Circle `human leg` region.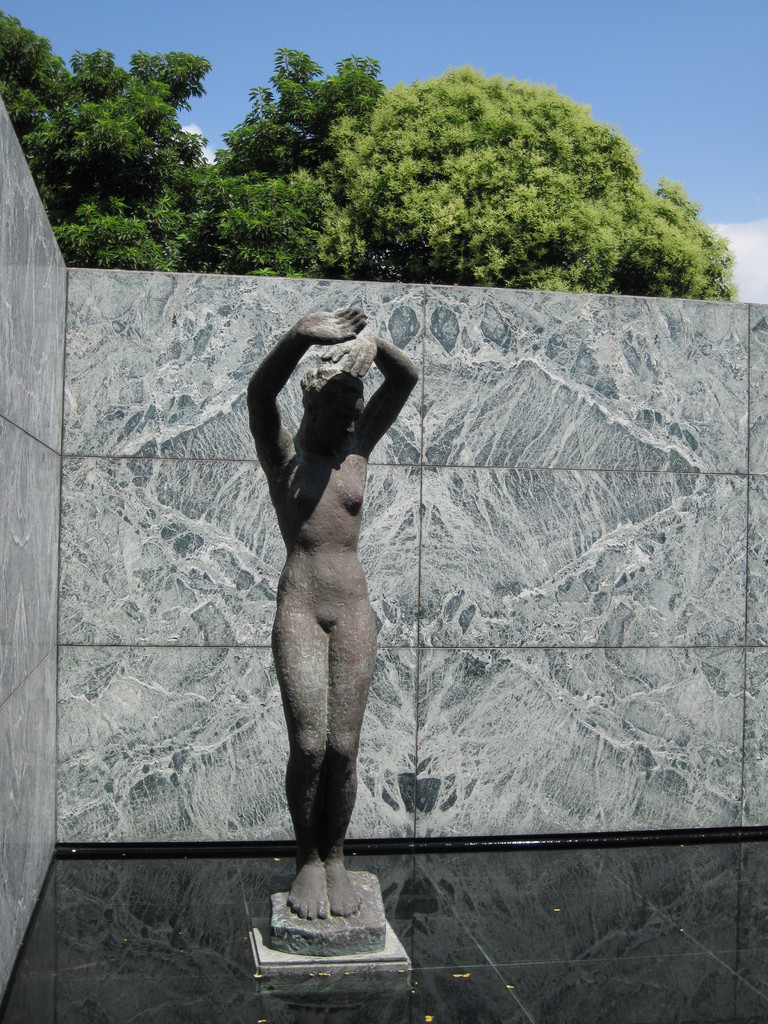
Region: box(272, 619, 387, 920).
